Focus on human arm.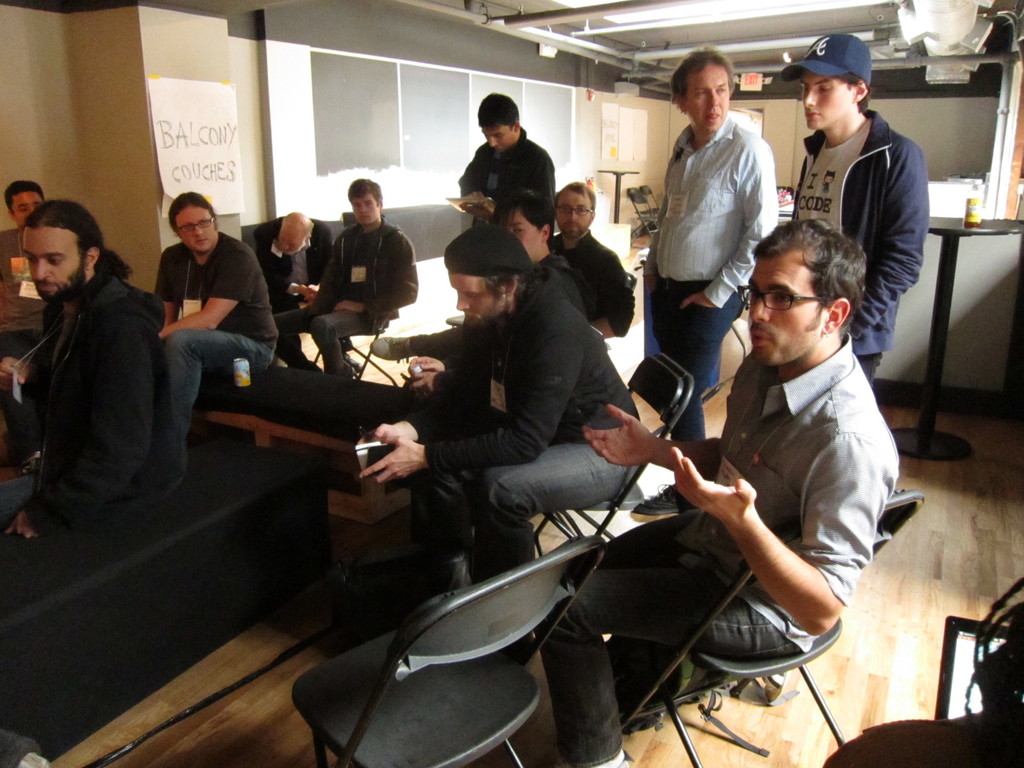
Focused at (678, 435, 863, 642).
